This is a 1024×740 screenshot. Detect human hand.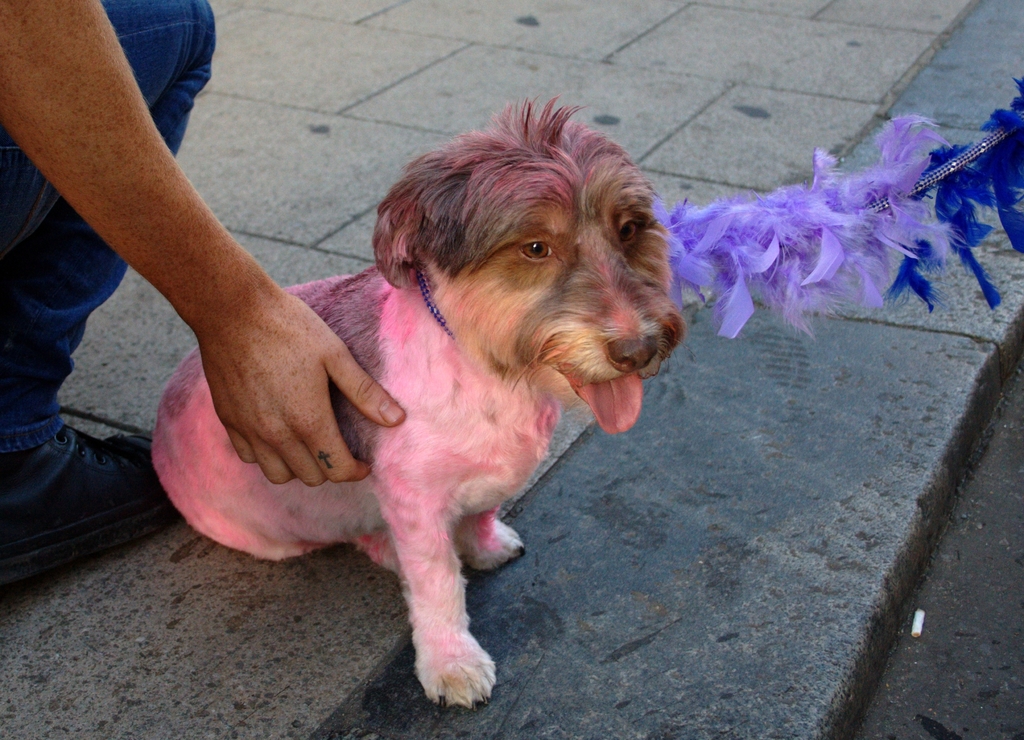
195, 291, 404, 490.
